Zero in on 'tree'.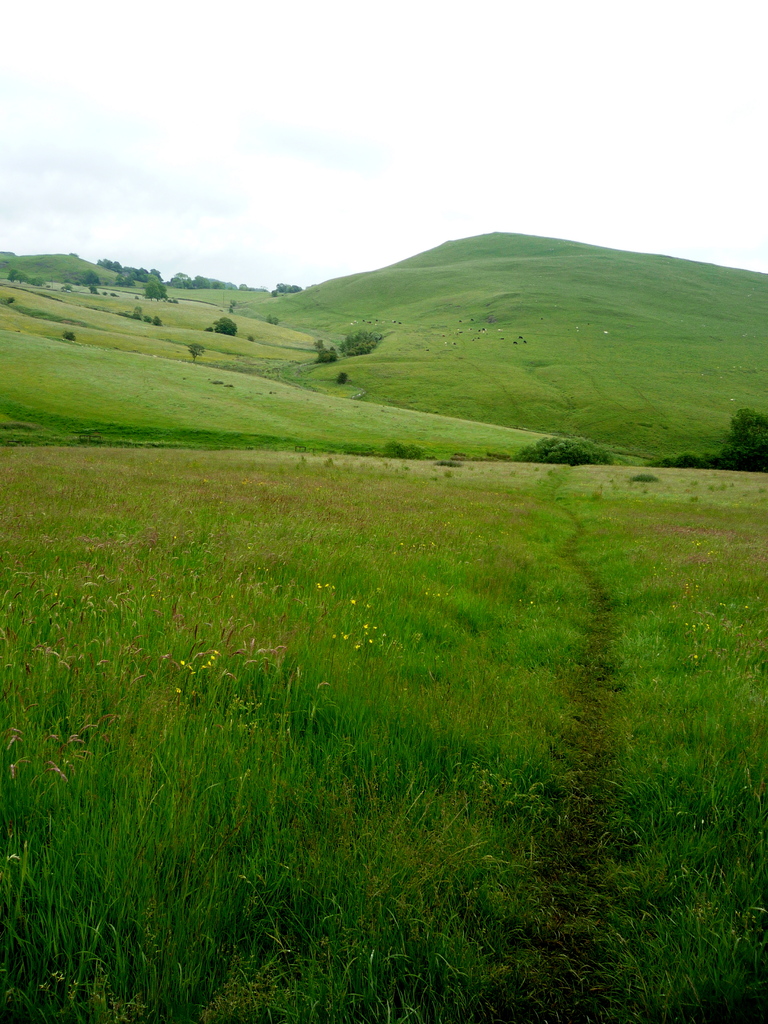
Zeroed in: left=269, top=279, right=311, bottom=295.
